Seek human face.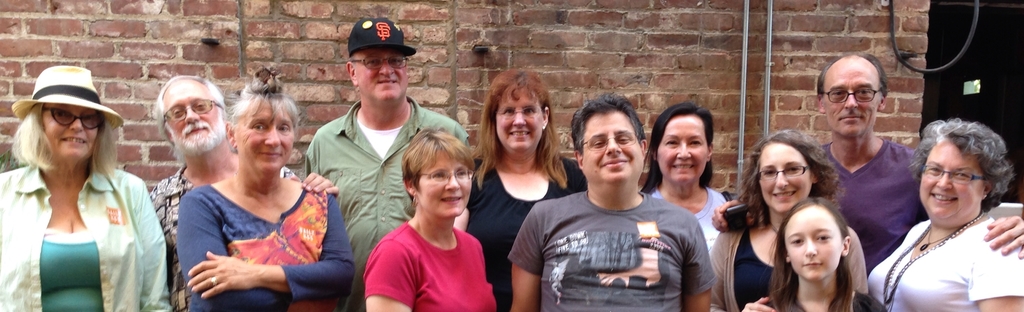
<box>353,42,409,100</box>.
